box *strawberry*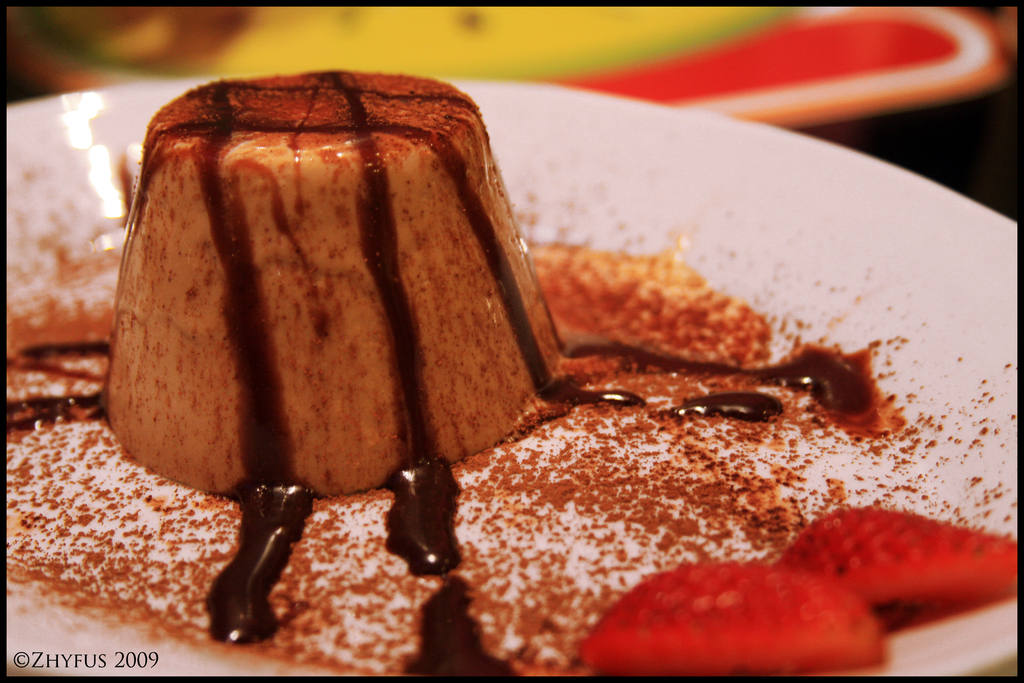
crop(774, 509, 1016, 601)
